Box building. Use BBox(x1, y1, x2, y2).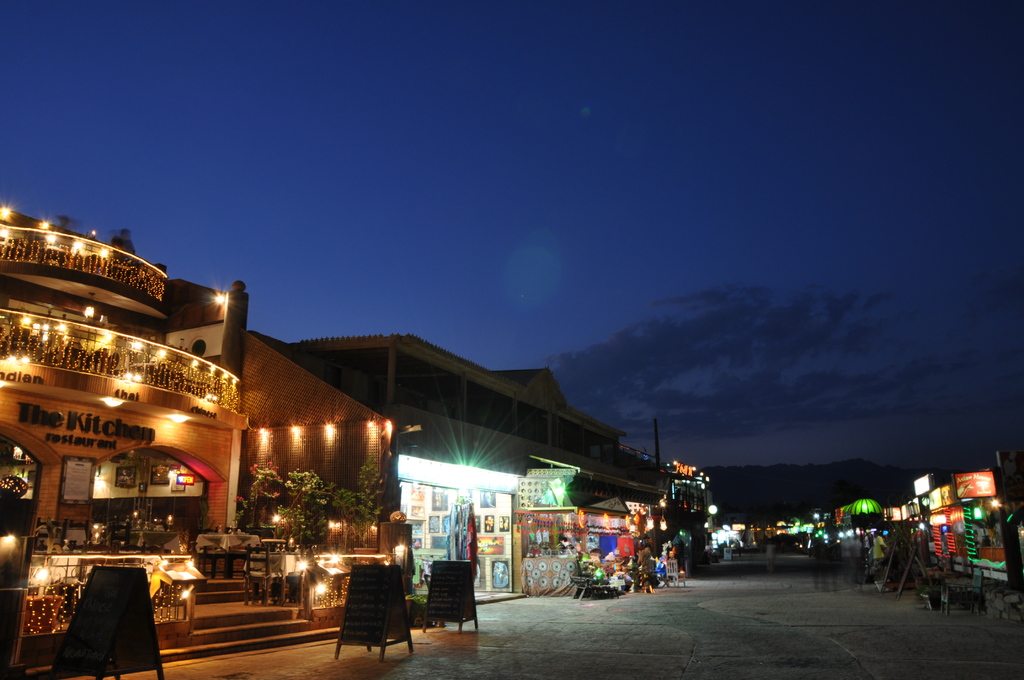
BBox(0, 202, 426, 679).
